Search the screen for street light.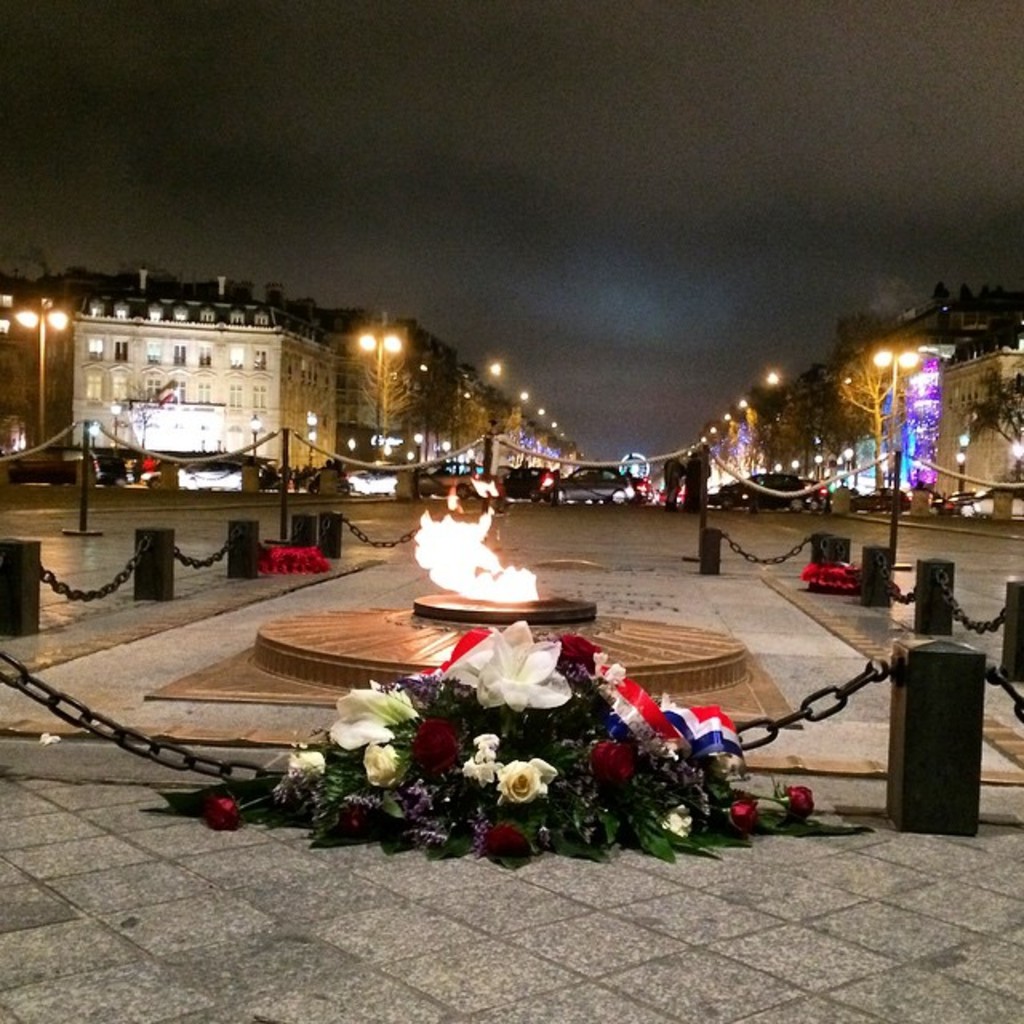
Found at crop(843, 448, 854, 486).
